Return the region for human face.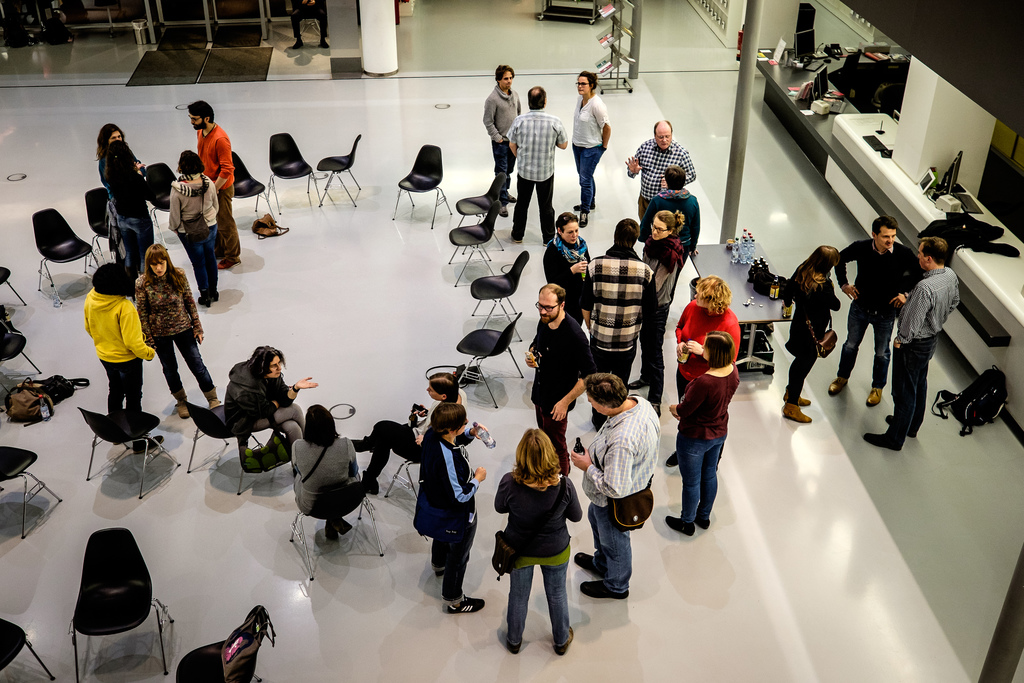
region(267, 350, 282, 386).
